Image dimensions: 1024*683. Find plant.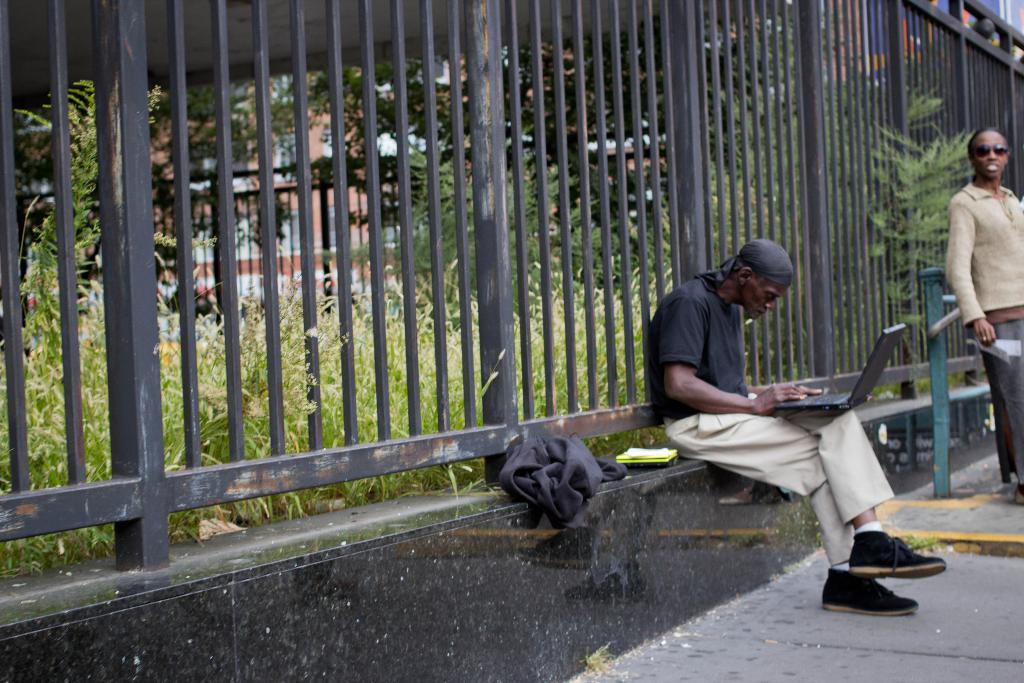
x1=6, y1=73, x2=219, y2=377.
